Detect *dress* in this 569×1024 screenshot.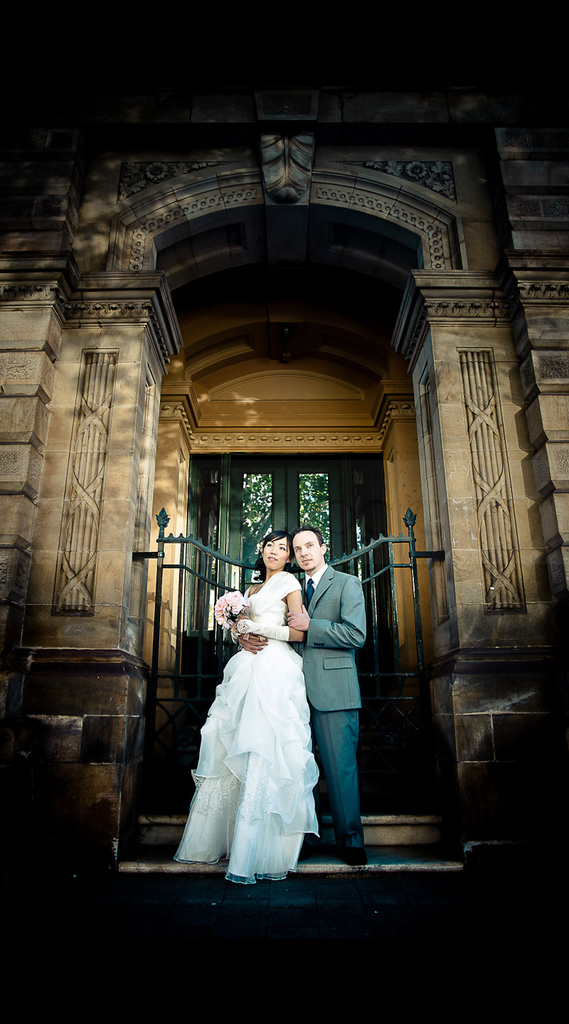
Detection: Rect(175, 520, 324, 900).
